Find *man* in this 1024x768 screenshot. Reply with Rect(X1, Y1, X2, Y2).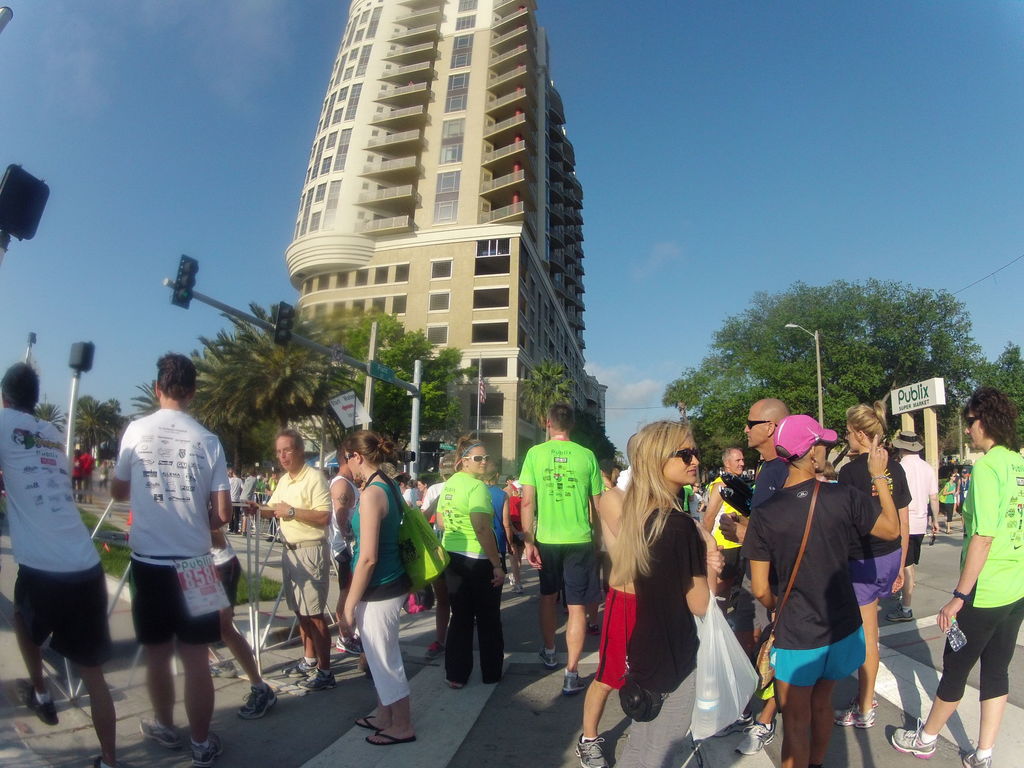
Rect(70, 443, 103, 502).
